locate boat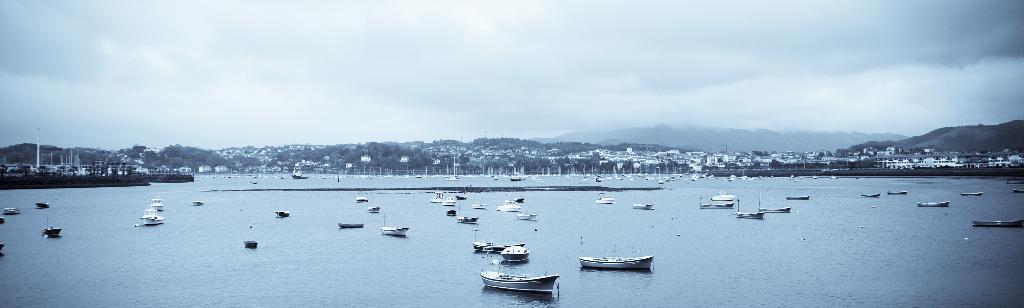
x1=456, y1=196, x2=468, y2=200
